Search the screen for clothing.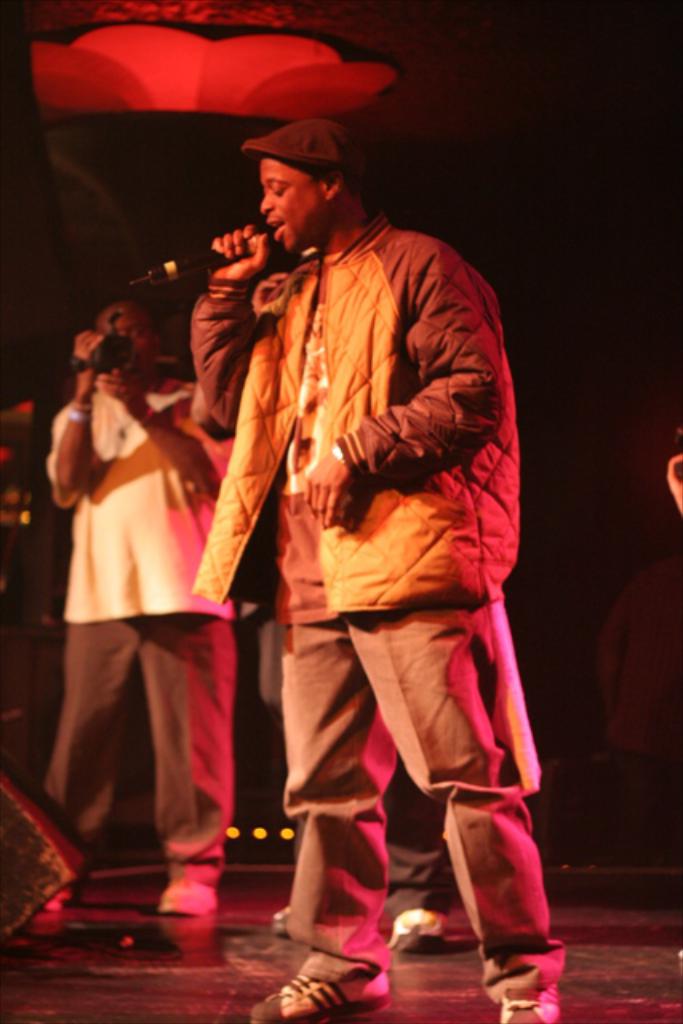
Found at 182/142/533/910.
